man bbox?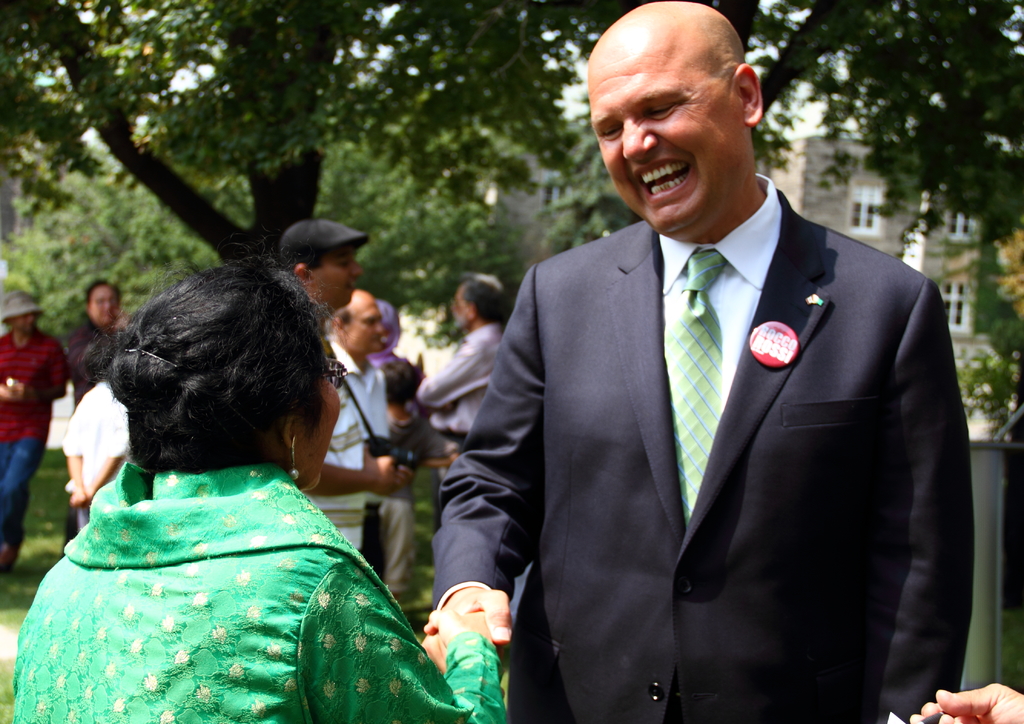
detection(412, 269, 510, 476)
